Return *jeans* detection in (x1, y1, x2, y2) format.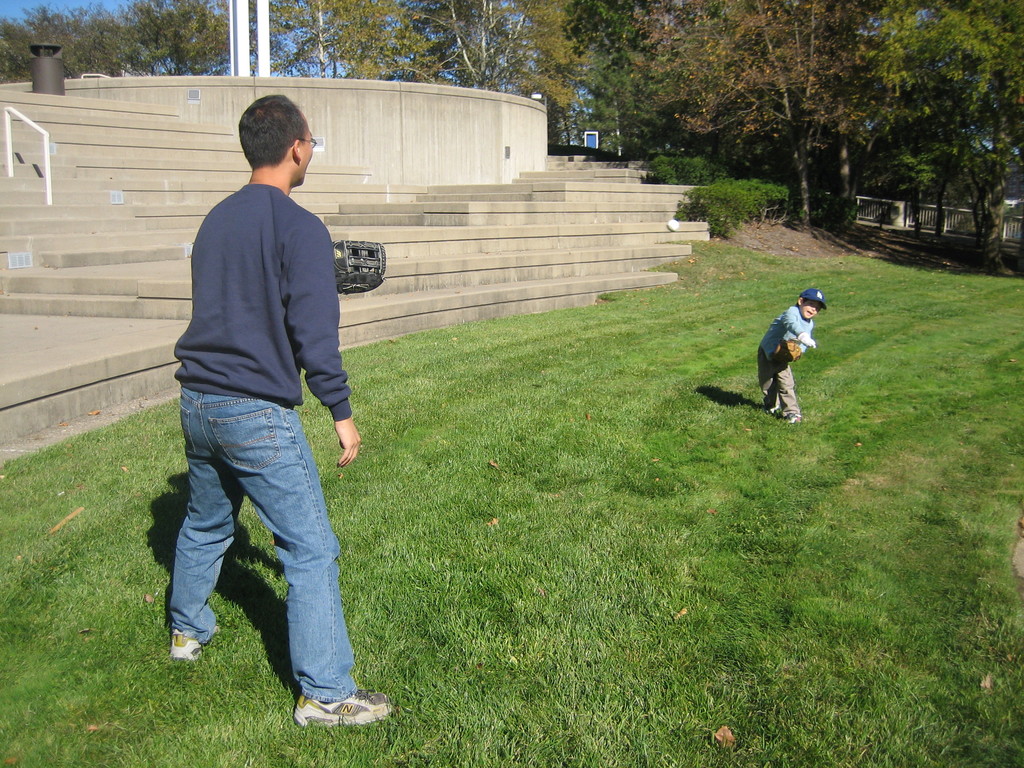
(166, 400, 353, 730).
